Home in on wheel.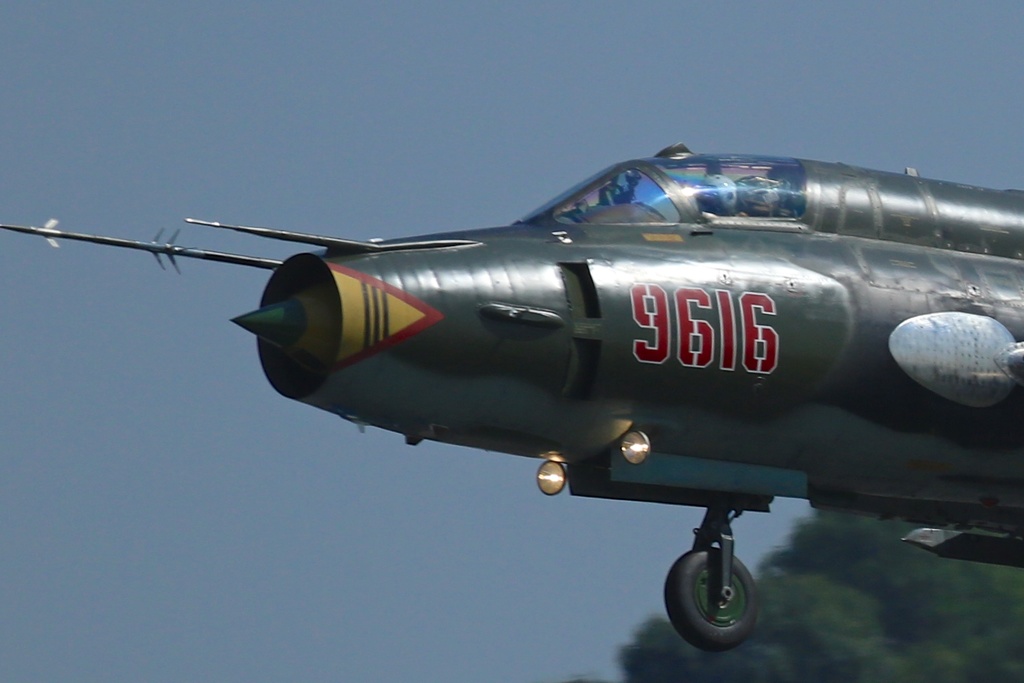
Homed in at <region>662, 550, 758, 651</region>.
